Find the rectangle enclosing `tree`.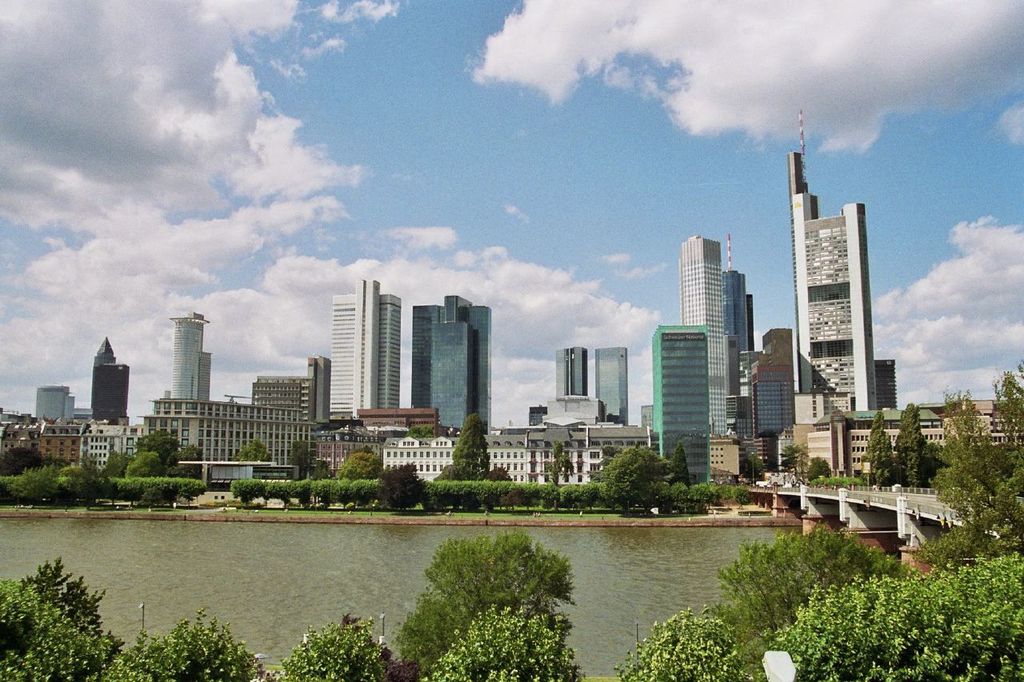
region(310, 459, 330, 481).
